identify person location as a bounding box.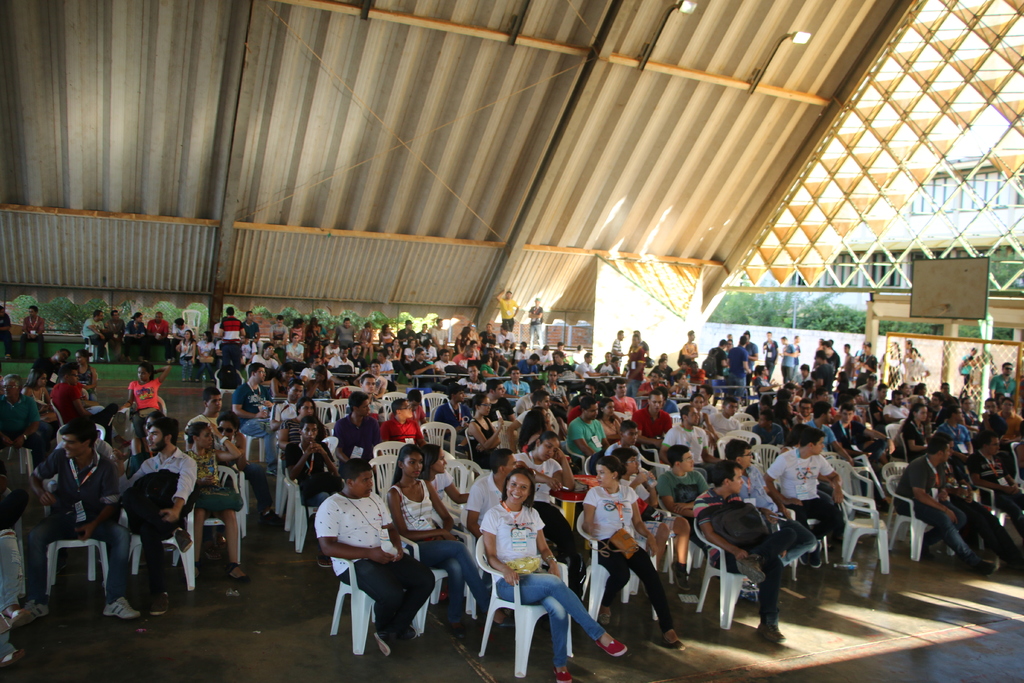
{"x1": 20, "y1": 299, "x2": 43, "y2": 356}.
